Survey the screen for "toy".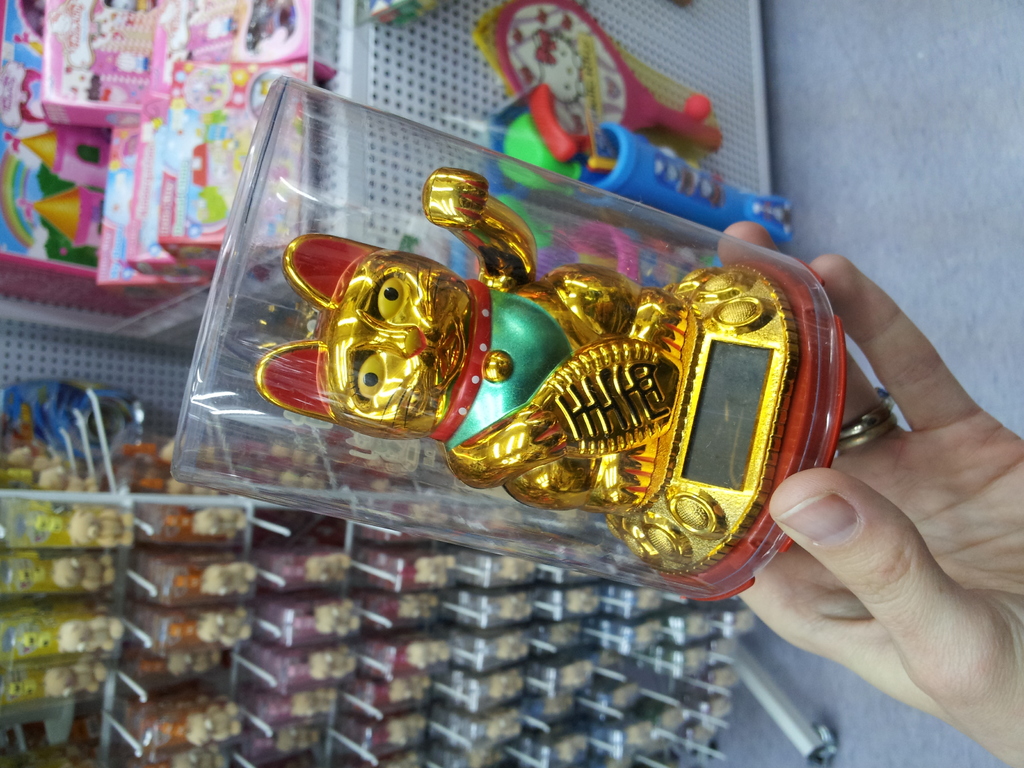
Survey found: bbox=[686, 616, 707, 640].
